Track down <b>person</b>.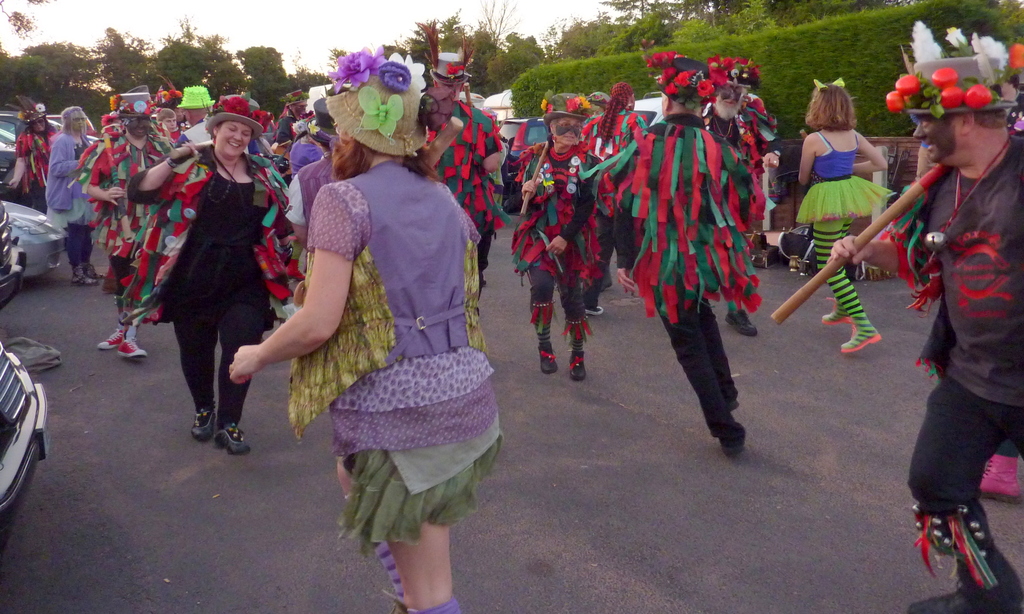
Tracked to box=[45, 106, 103, 281].
